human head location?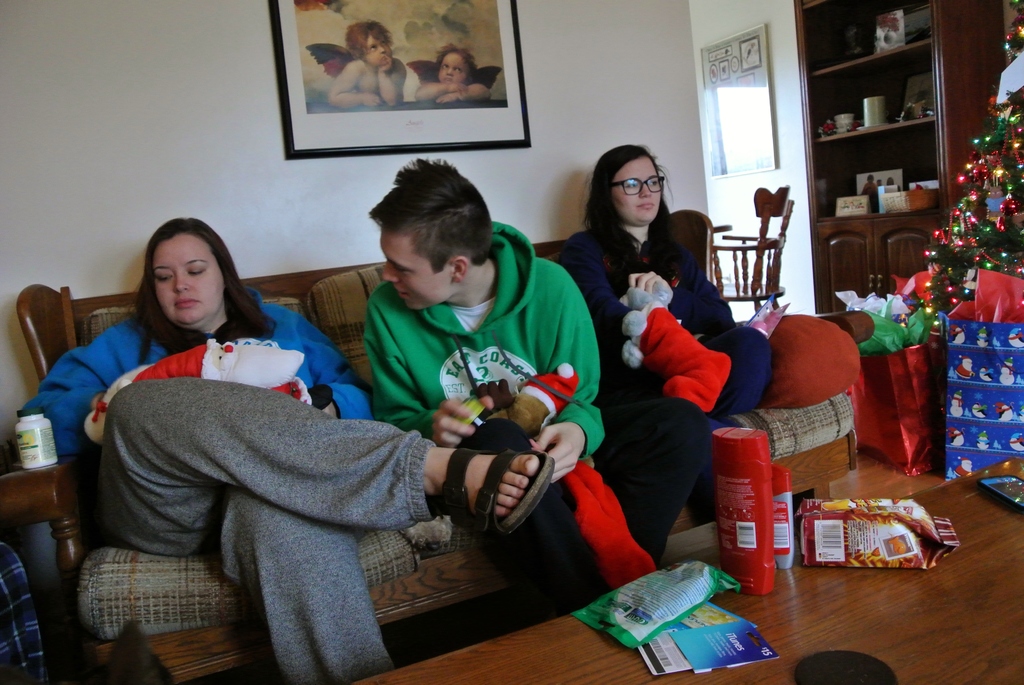
439:47:477:86
